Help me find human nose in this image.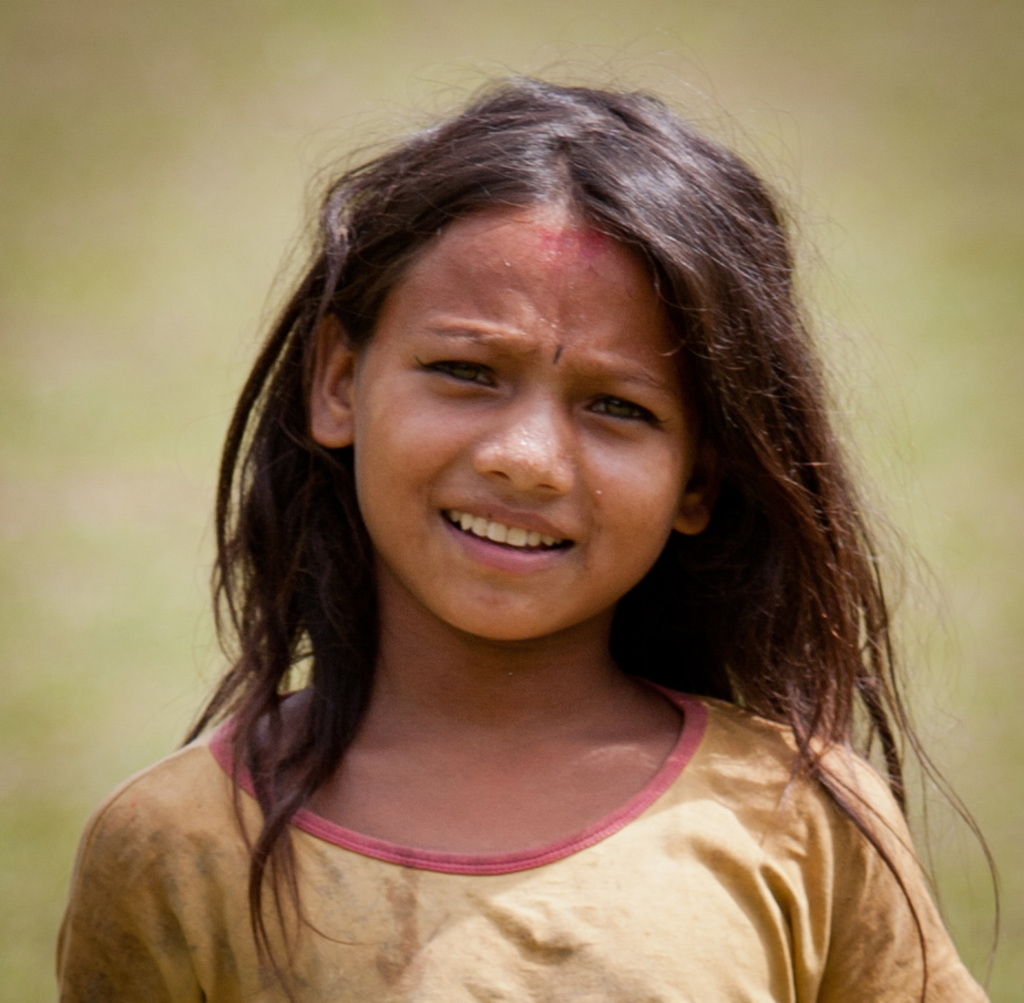
Found it: [x1=470, y1=393, x2=586, y2=505].
